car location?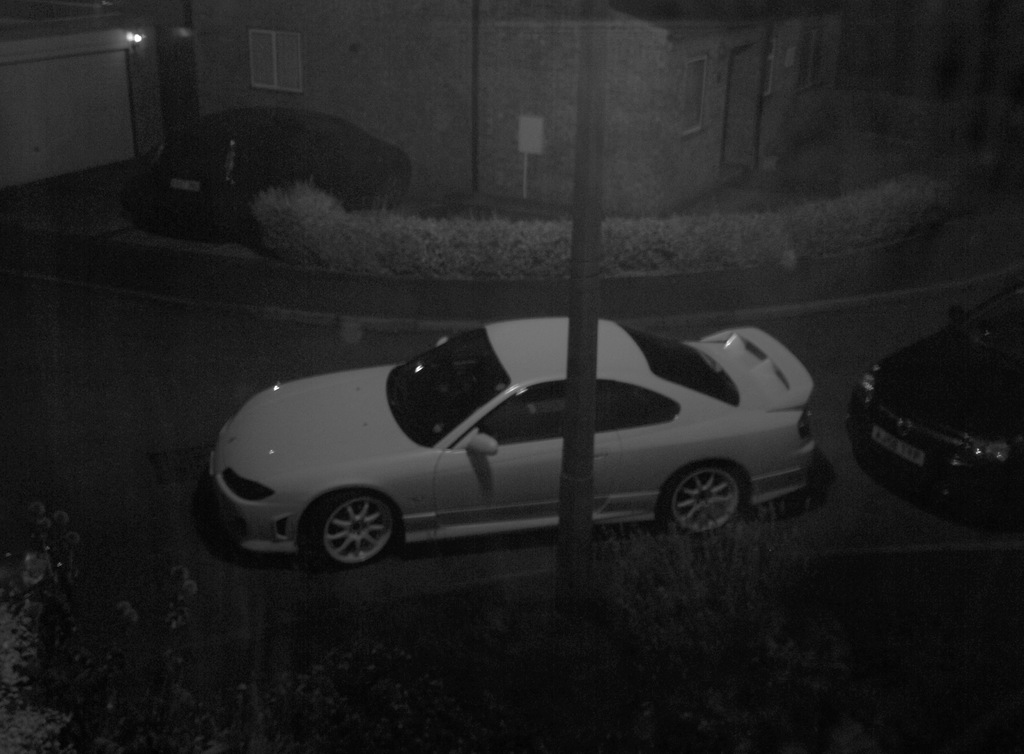
(204, 314, 819, 571)
